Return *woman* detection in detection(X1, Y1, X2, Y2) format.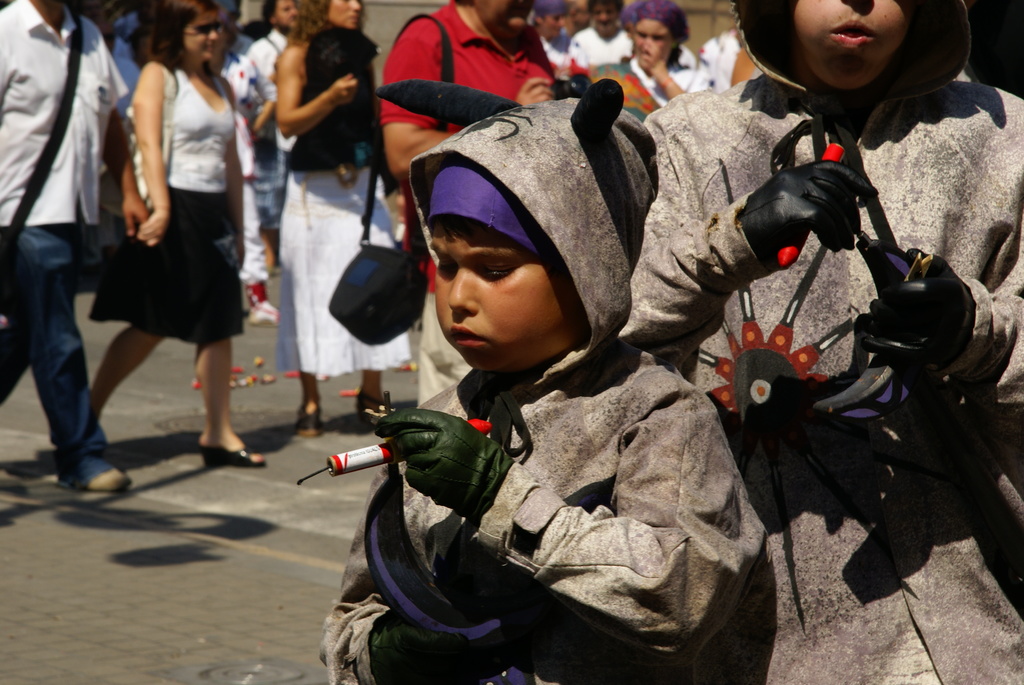
detection(271, 0, 419, 440).
